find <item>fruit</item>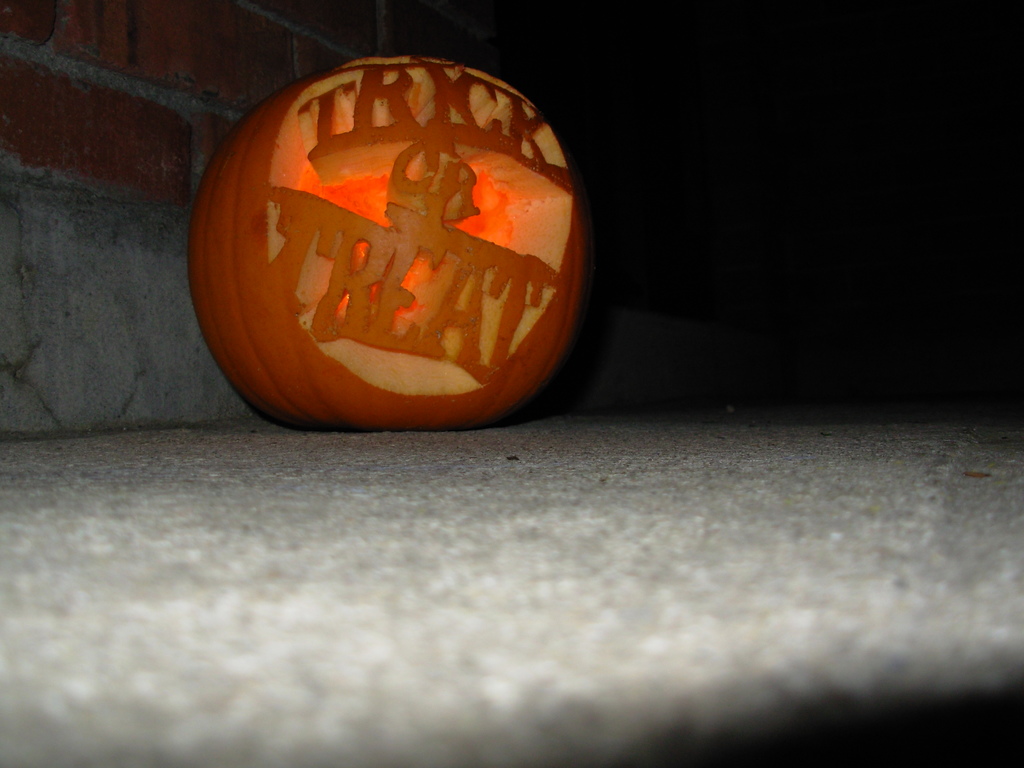
(left=175, top=60, right=609, bottom=443)
